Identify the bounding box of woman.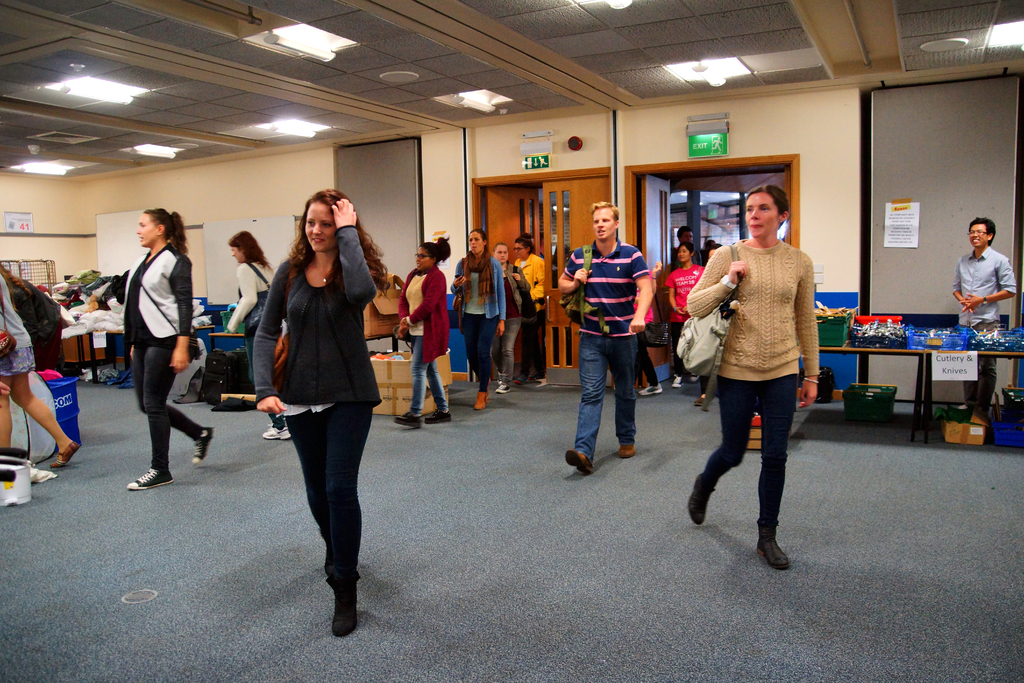
region(689, 186, 823, 572).
